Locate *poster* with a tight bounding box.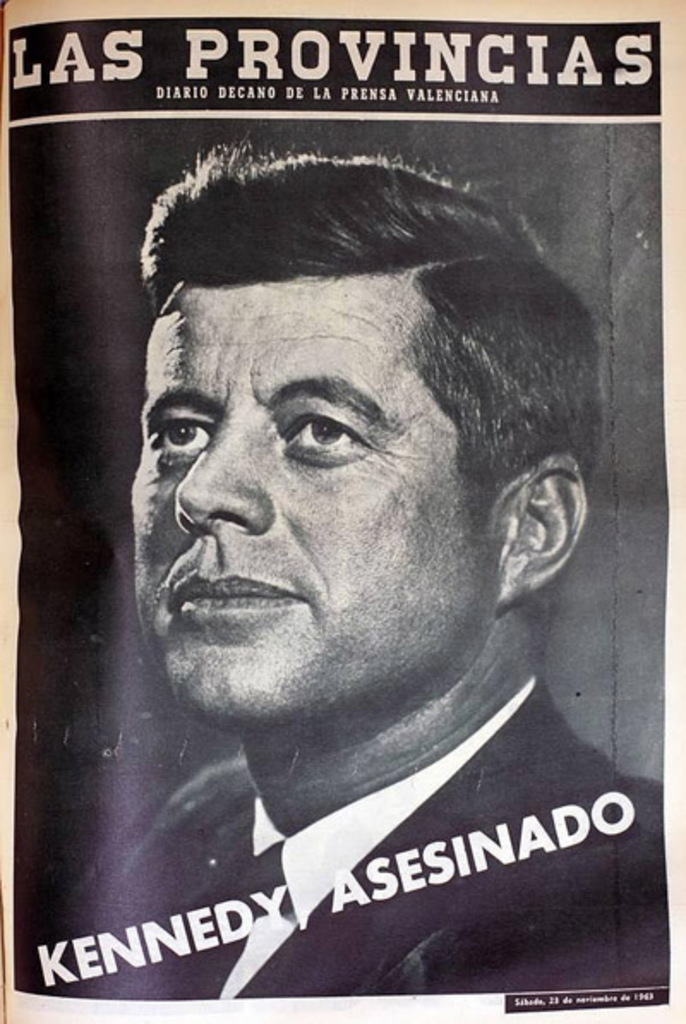
rect(0, 0, 684, 1022).
